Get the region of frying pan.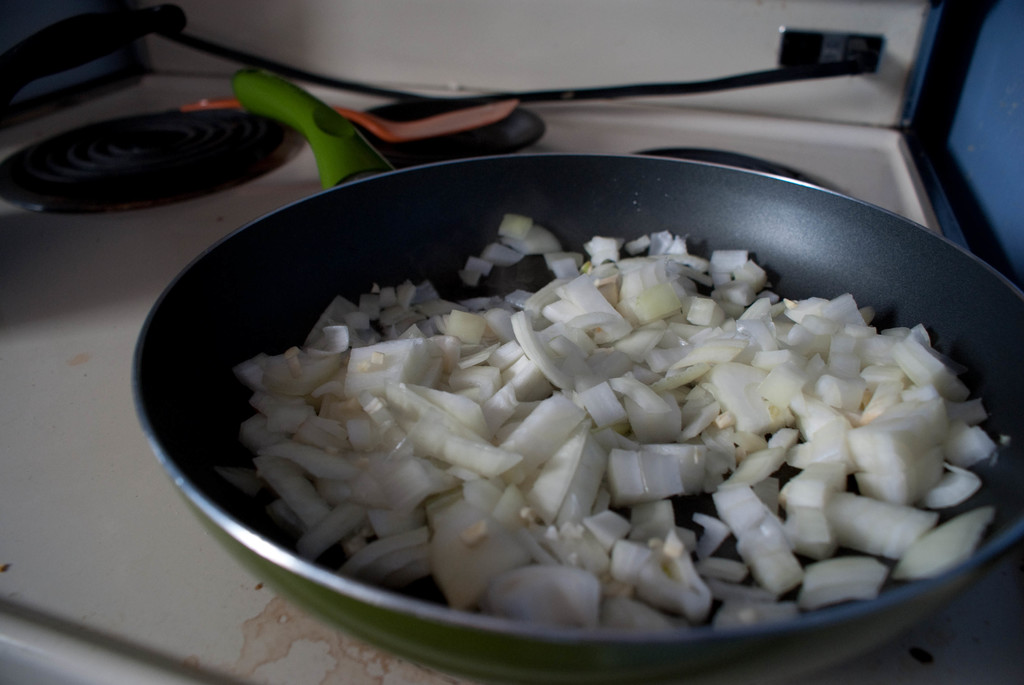
230 67 1023 684.
